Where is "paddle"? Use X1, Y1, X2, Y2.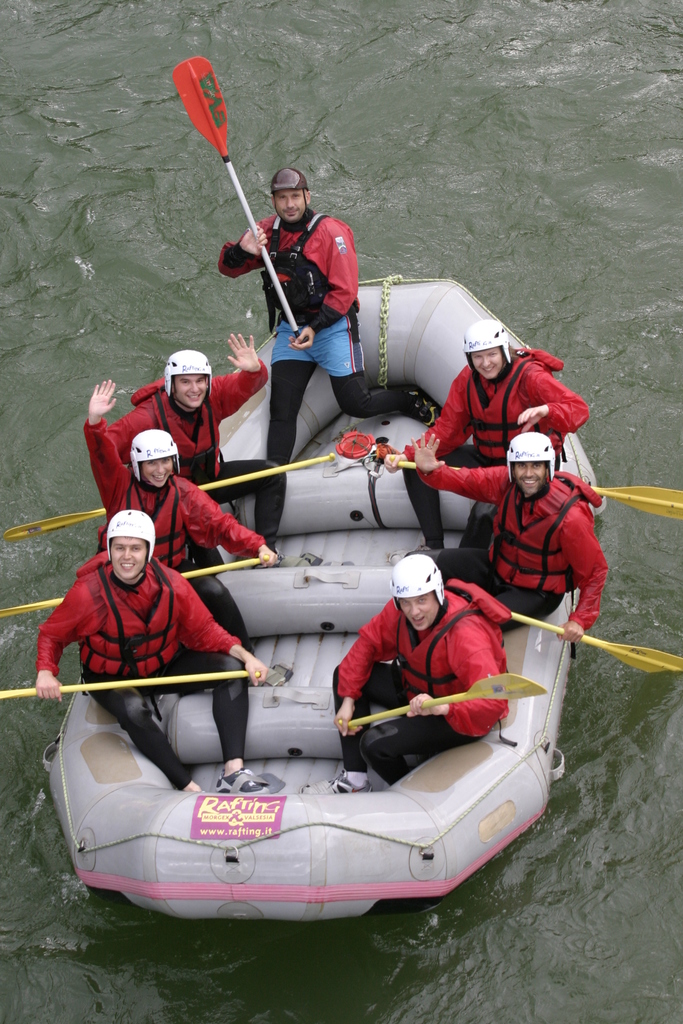
398, 461, 682, 522.
